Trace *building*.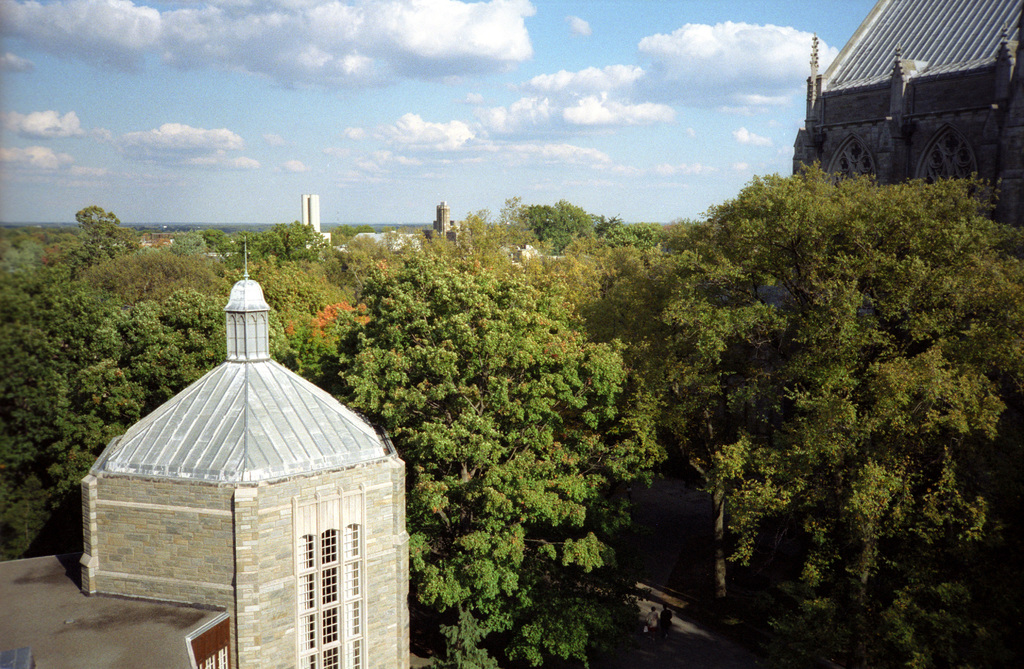
Traced to [left=794, top=0, right=1023, bottom=232].
